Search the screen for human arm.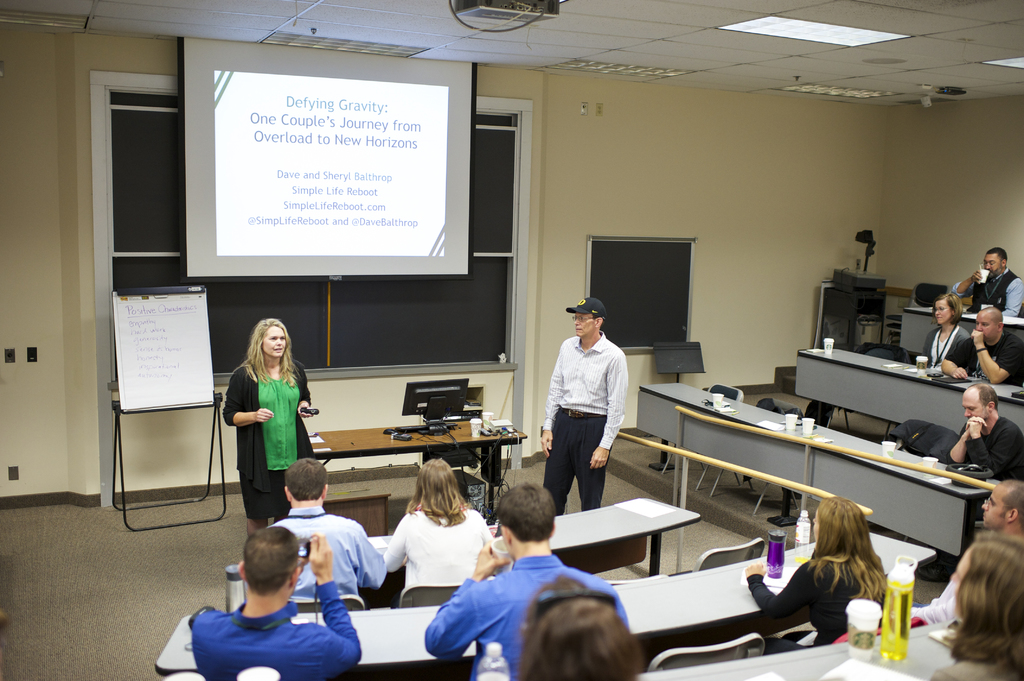
Found at pyautogui.locateOnScreen(590, 352, 626, 471).
